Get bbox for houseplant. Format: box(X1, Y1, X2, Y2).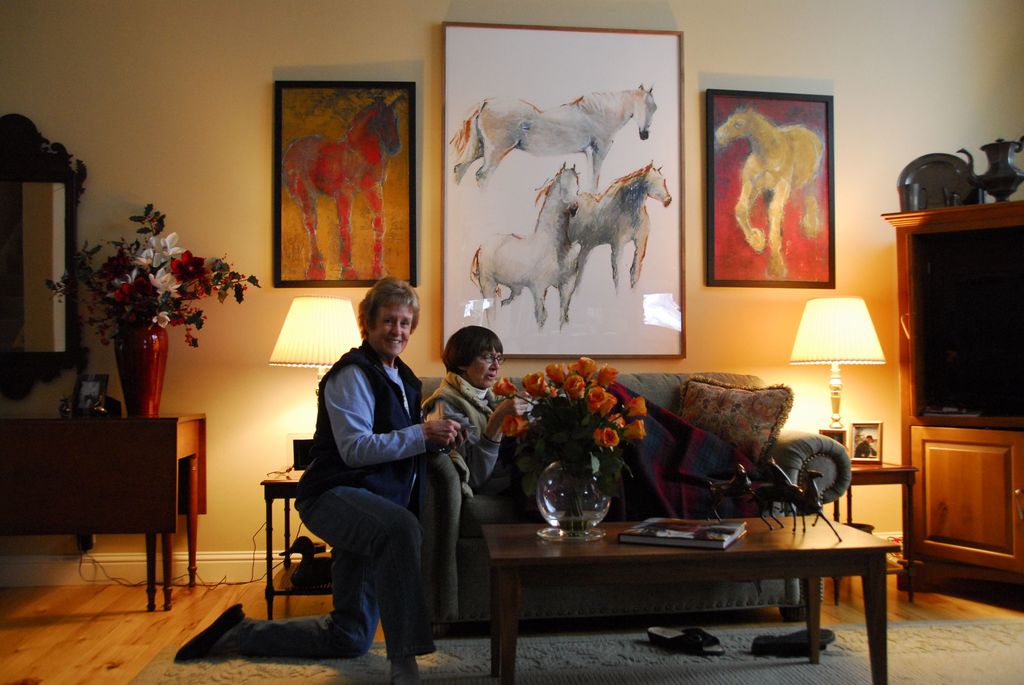
box(65, 223, 205, 425).
